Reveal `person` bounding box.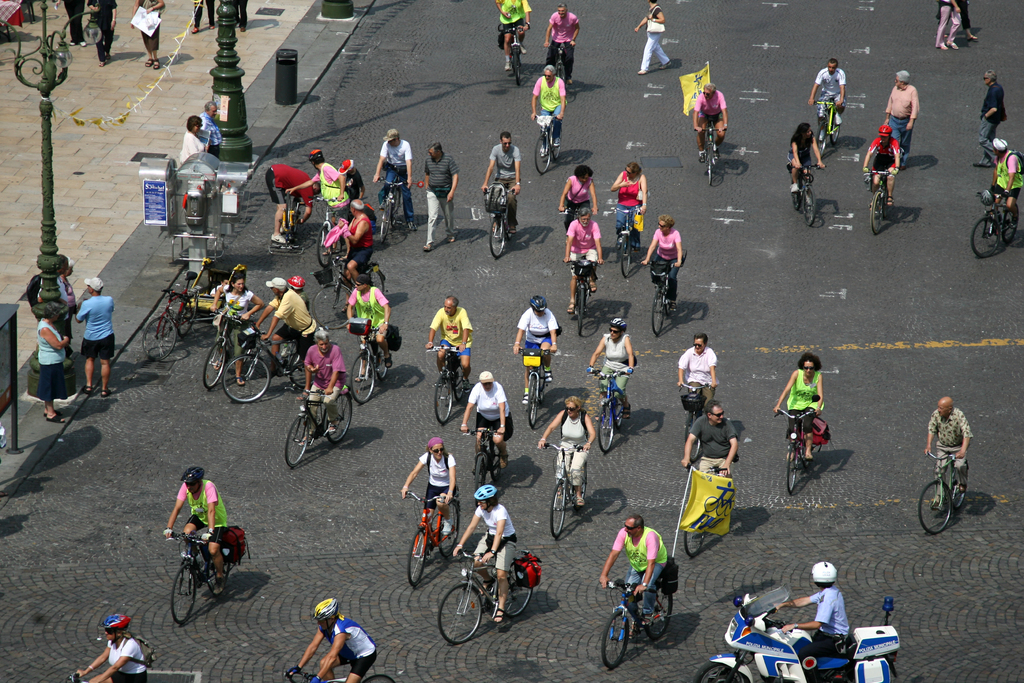
Revealed: (left=418, top=146, right=460, bottom=255).
